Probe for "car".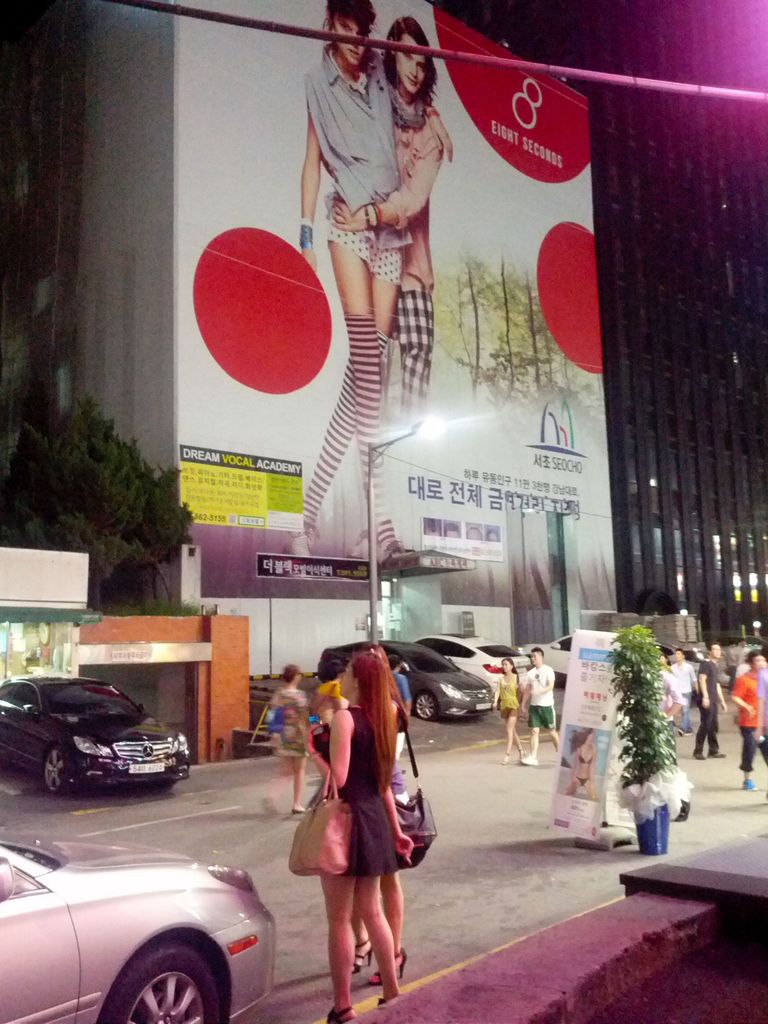
Probe result: {"x1": 0, "y1": 674, "x2": 188, "y2": 798}.
